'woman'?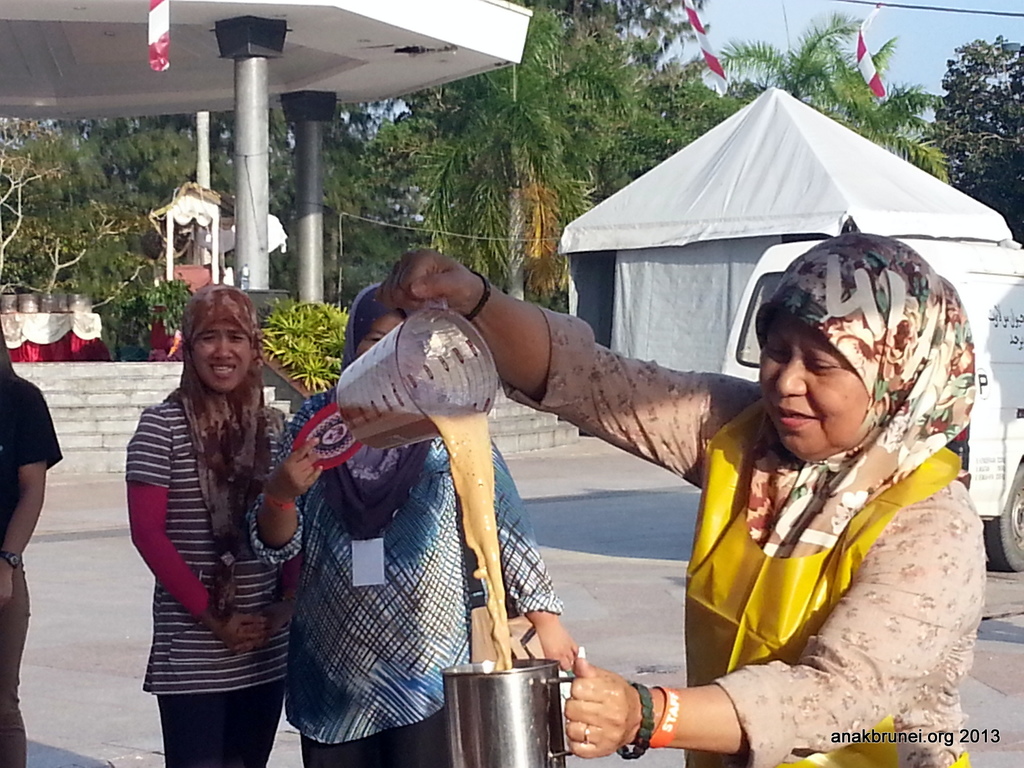
detection(383, 216, 990, 767)
